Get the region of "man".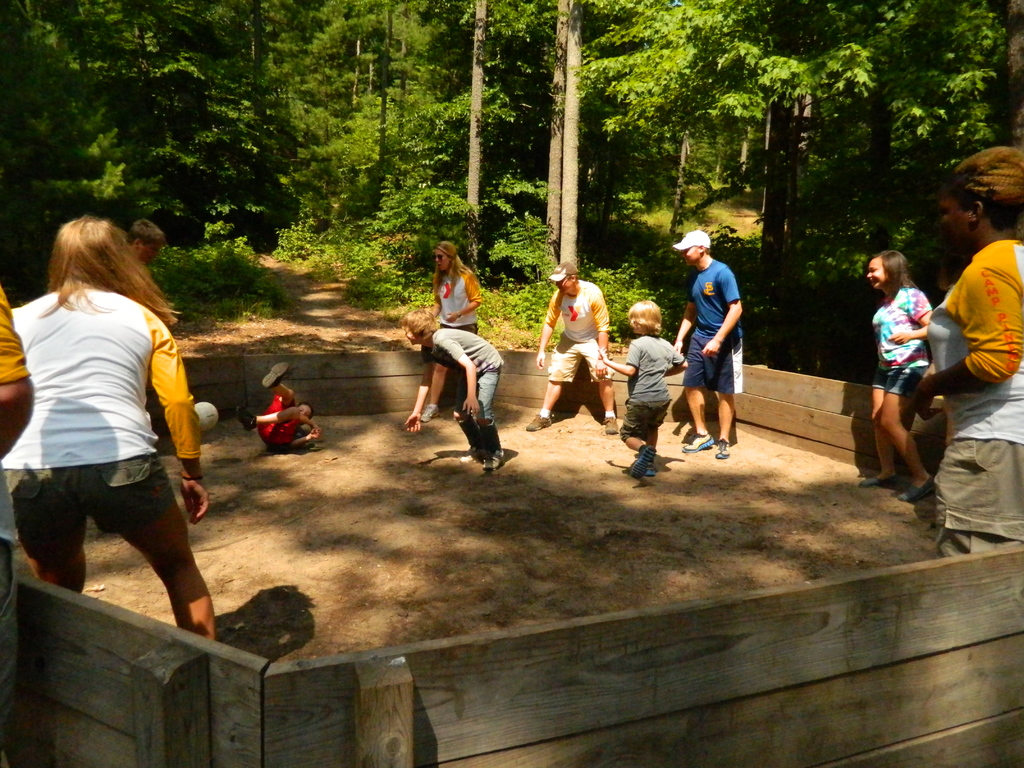
<bbox>674, 229, 760, 468</bbox>.
